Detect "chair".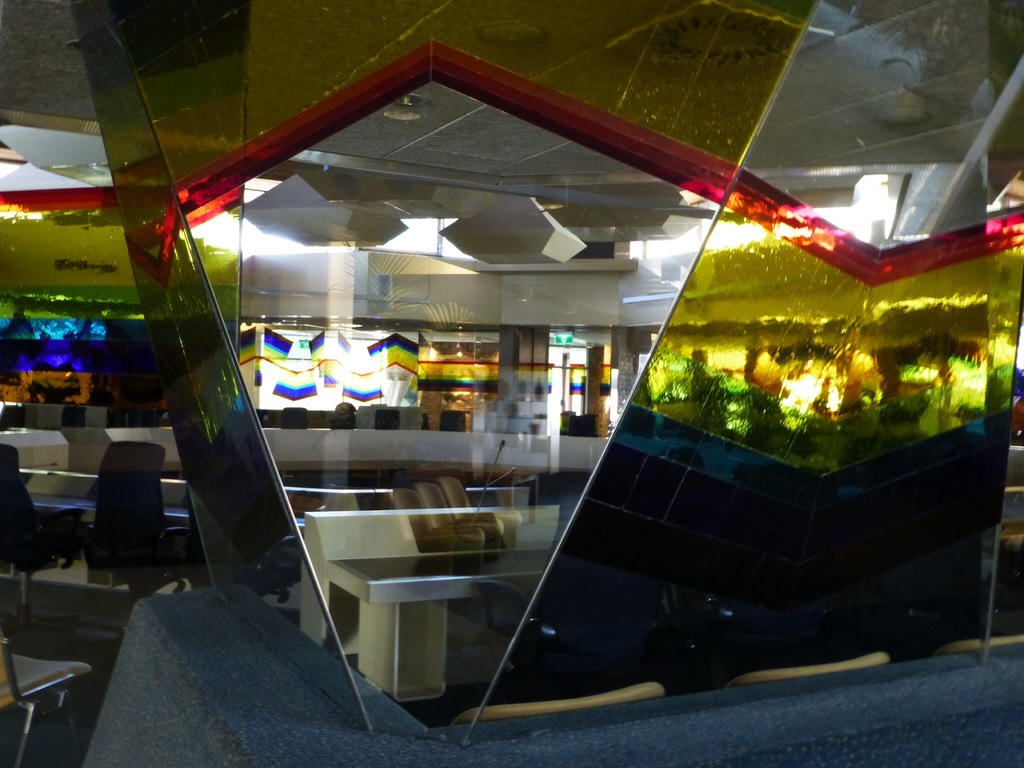
Detected at bbox=(0, 402, 28, 433).
